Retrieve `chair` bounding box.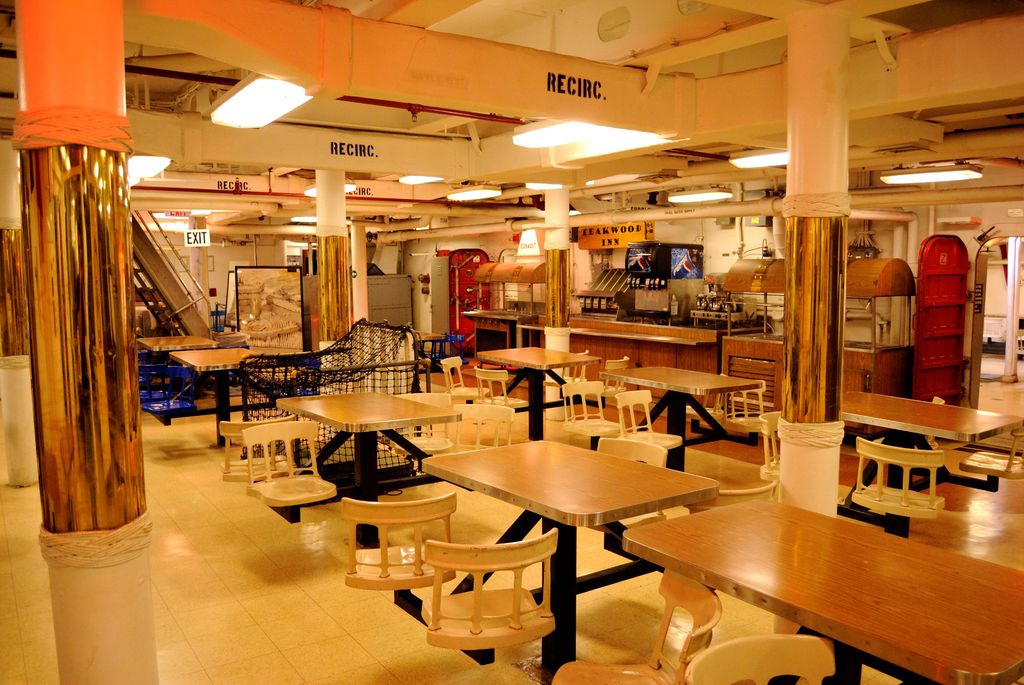
Bounding box: Rect(405, 535, 559, 665).
